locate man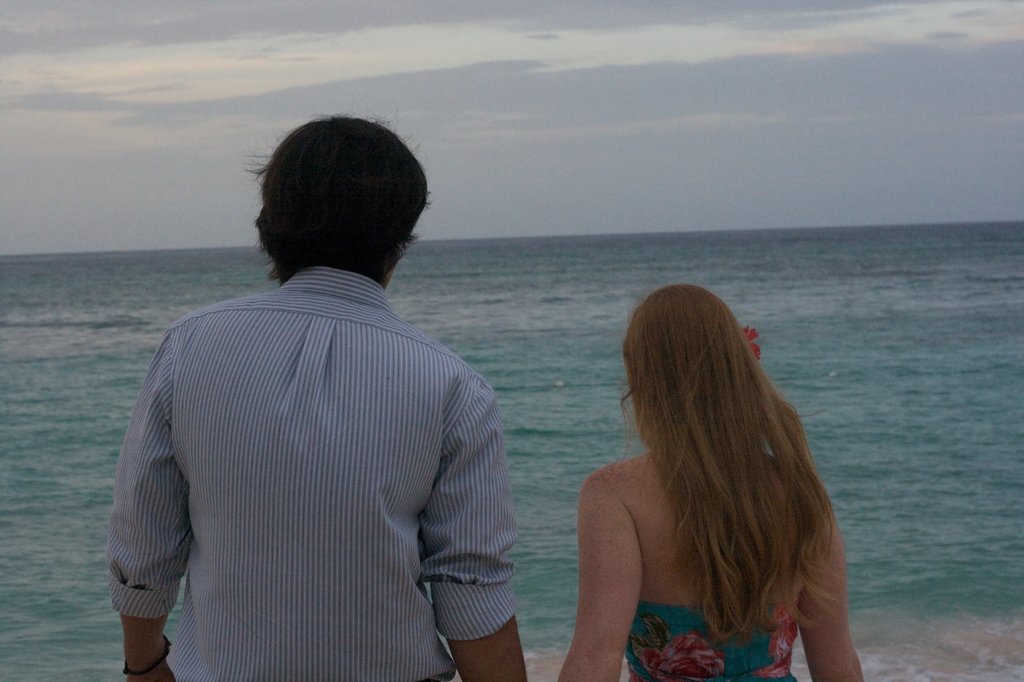
locate(104, 116, 529, 681)
